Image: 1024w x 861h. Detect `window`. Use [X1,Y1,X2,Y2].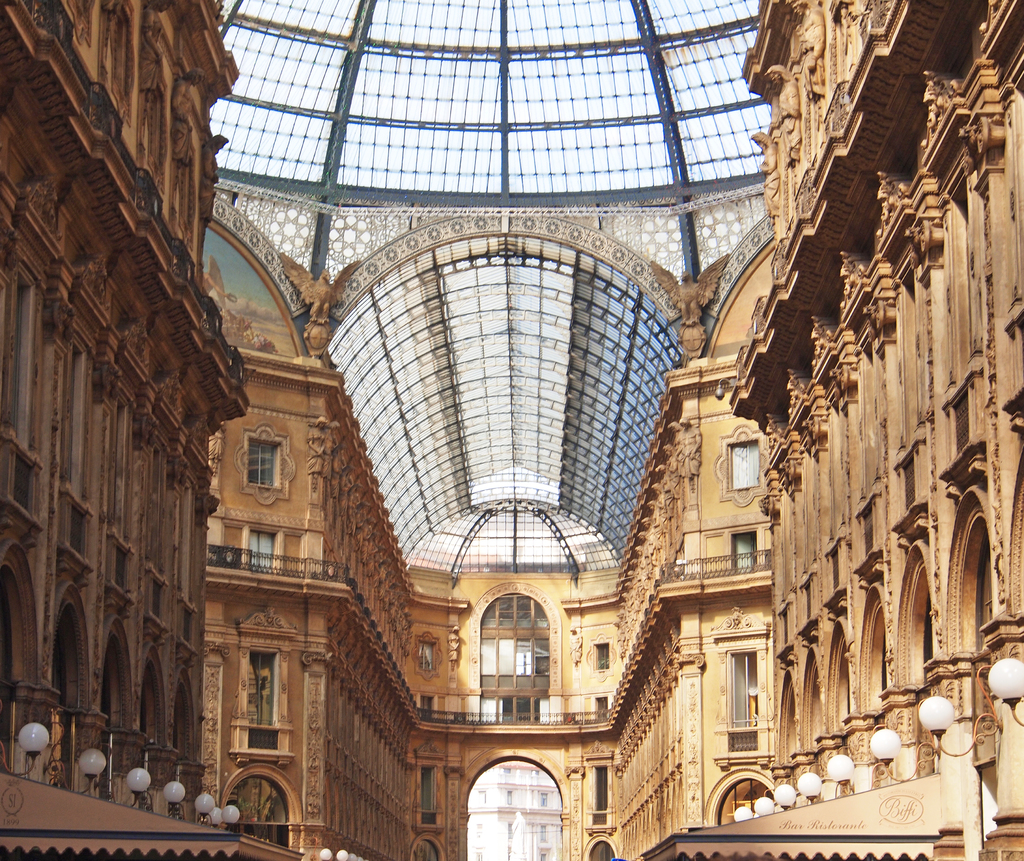
[228,767,300,851].
